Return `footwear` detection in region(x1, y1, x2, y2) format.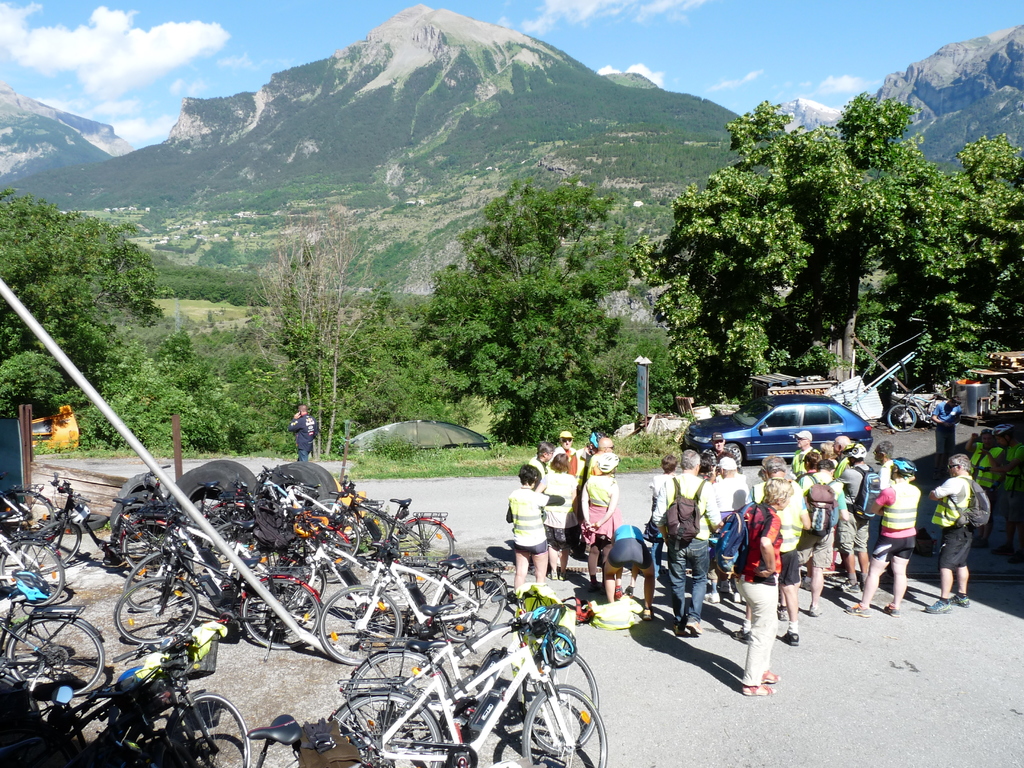
region(739, 681, 776, 696).
